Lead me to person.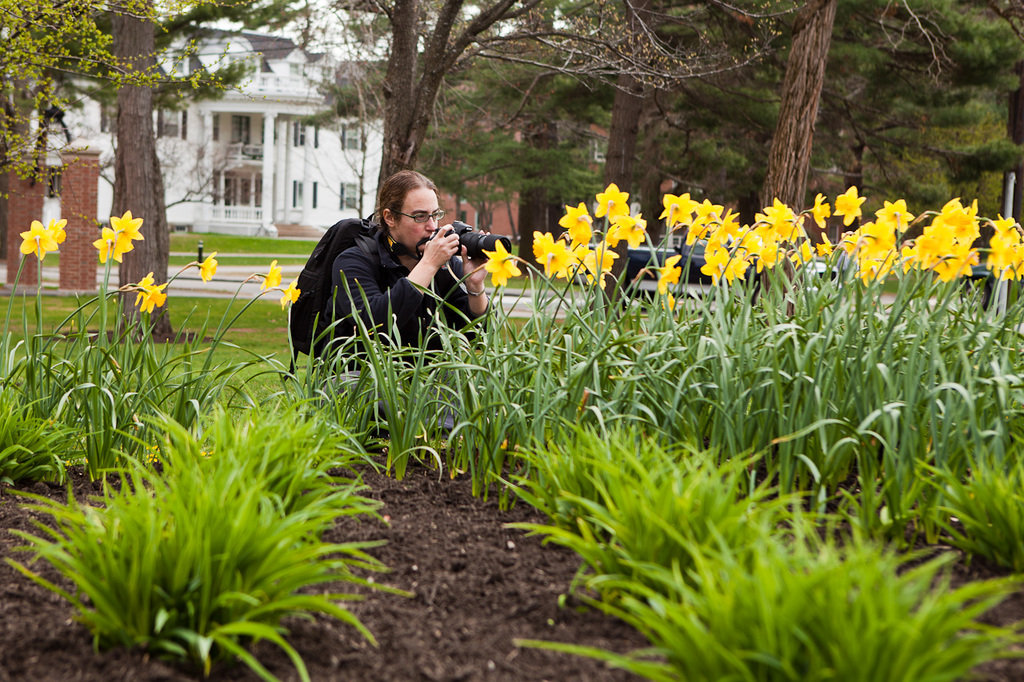
Lead to 291, 171, 494, 387.
